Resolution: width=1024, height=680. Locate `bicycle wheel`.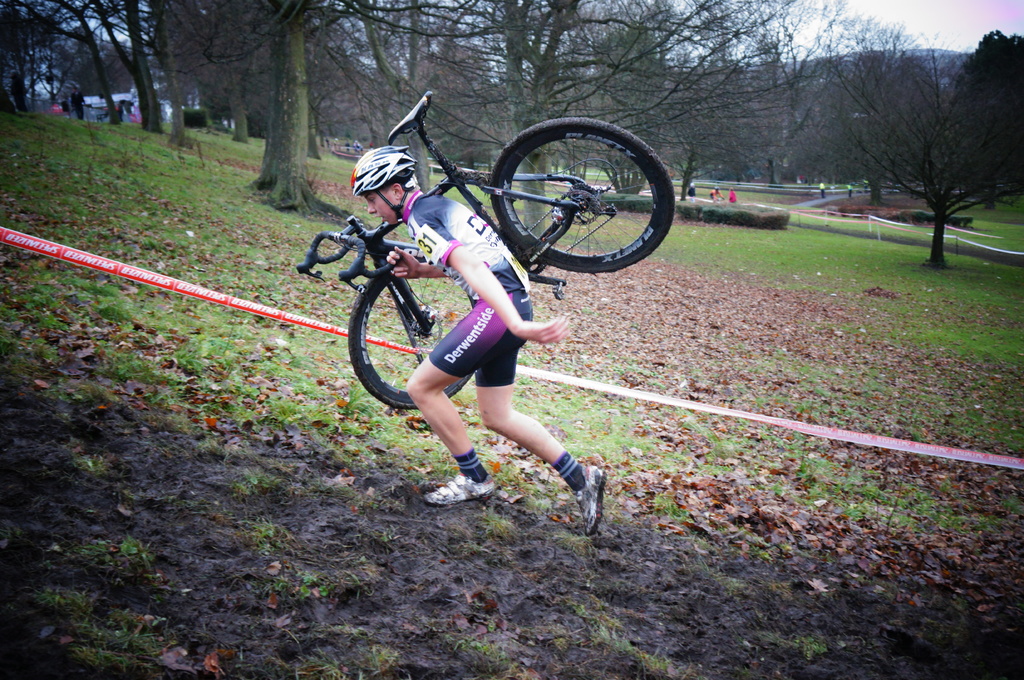
[479,126,668,273].
